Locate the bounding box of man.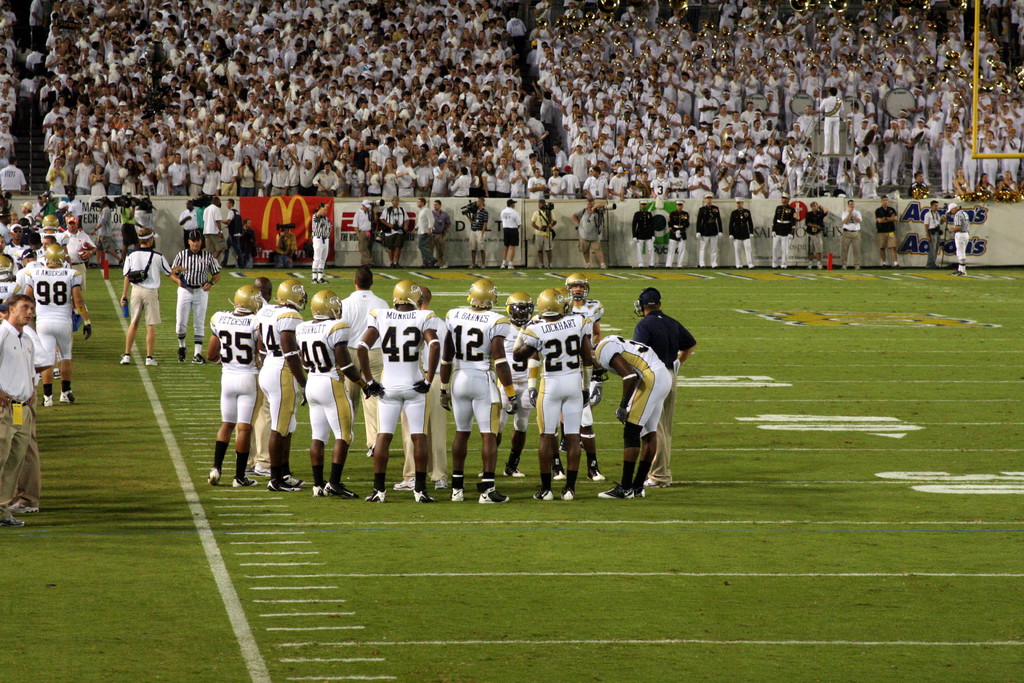
Bounding box: bbox=(415, 192, 435, 267).
